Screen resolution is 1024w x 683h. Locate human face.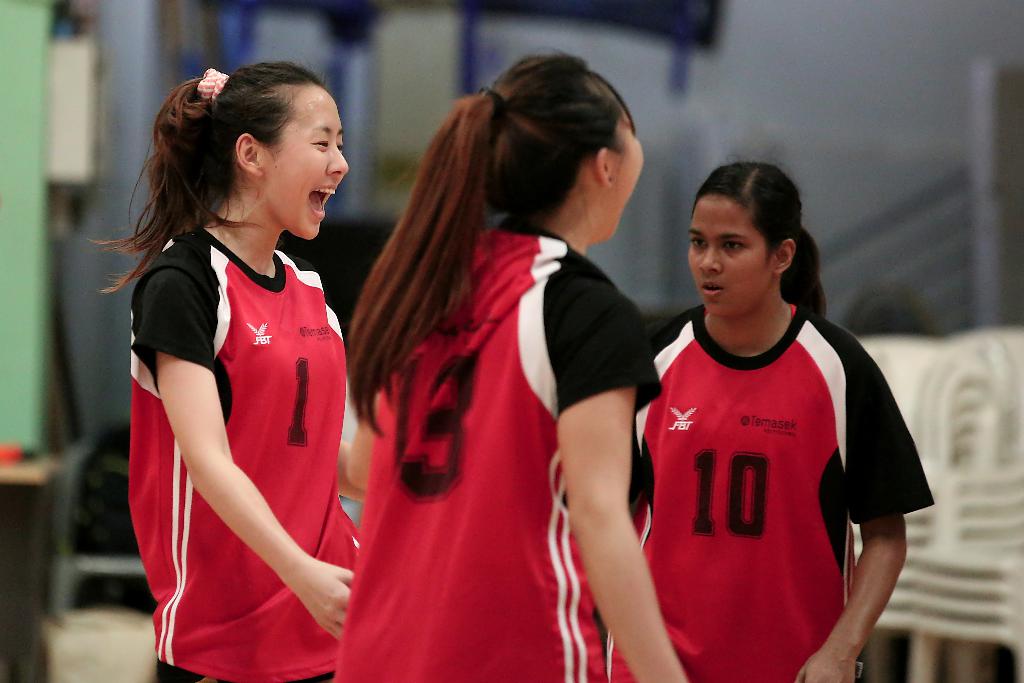
bbox=(275, 97, 349, 239).
